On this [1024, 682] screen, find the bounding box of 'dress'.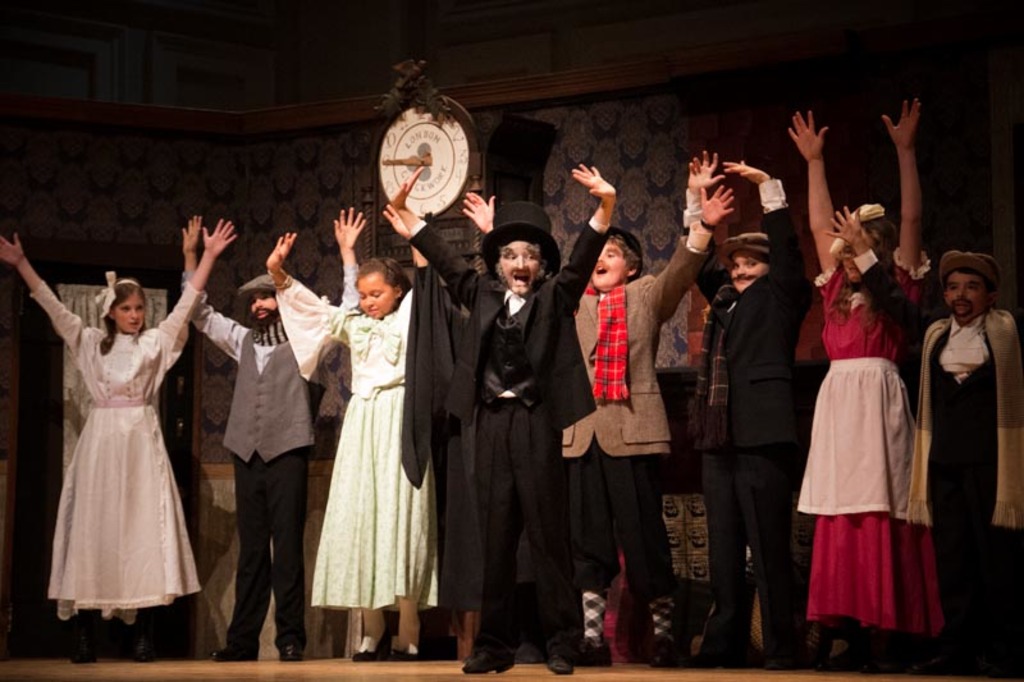
Bounding box: bbox=(274, 273, 443, 615).
